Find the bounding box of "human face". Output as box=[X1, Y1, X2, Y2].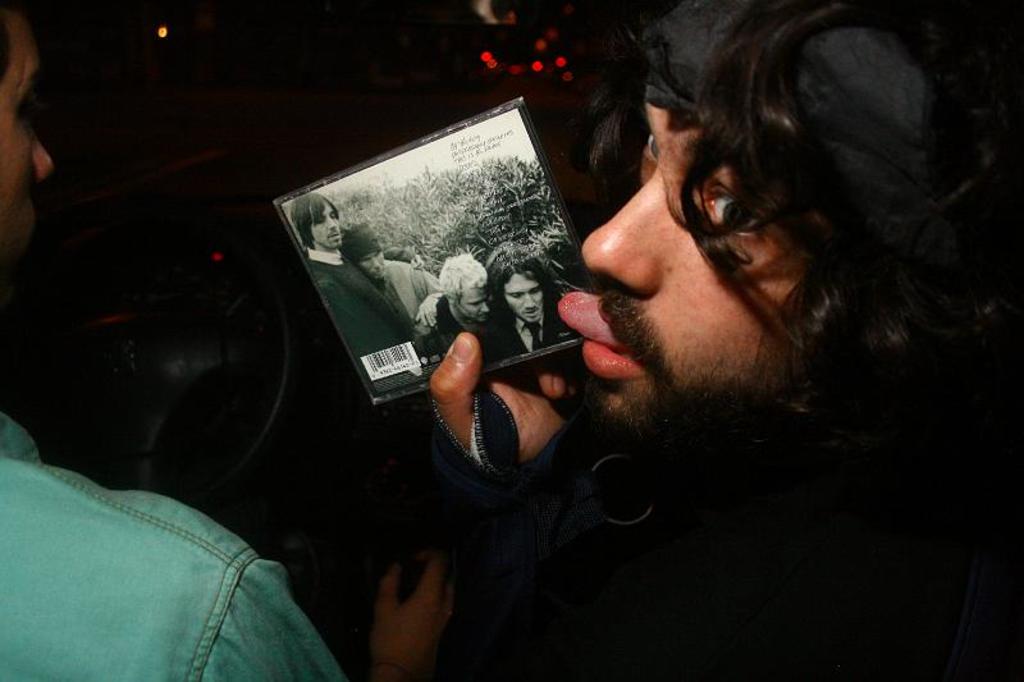
box=[362, 251, 383, 276].
